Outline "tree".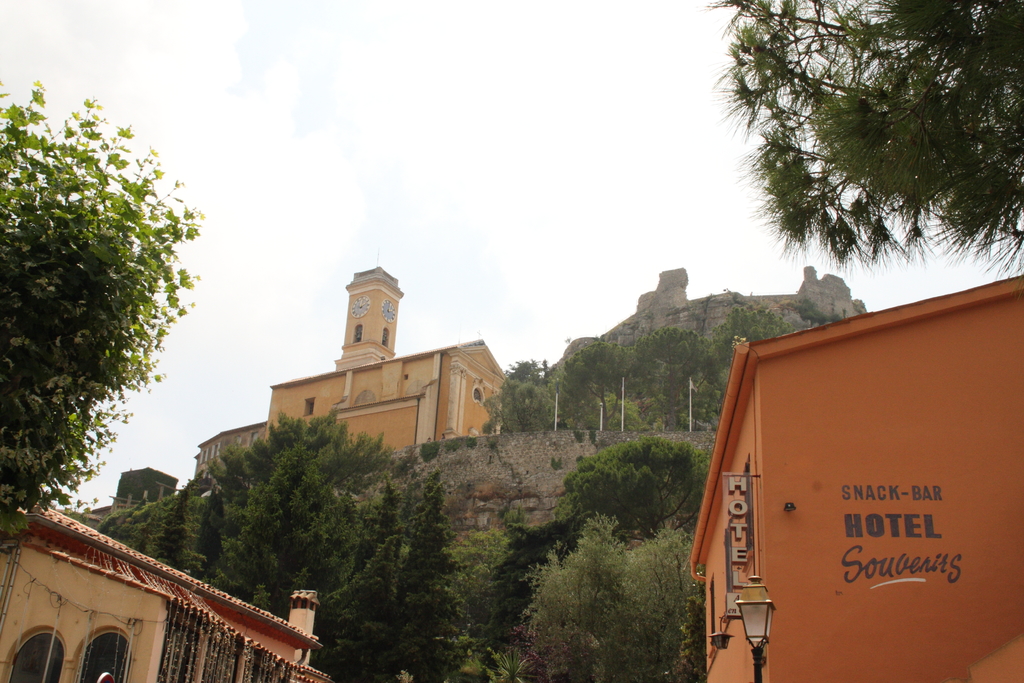
Outline: <region>97, 400, 472, 682</region>.
